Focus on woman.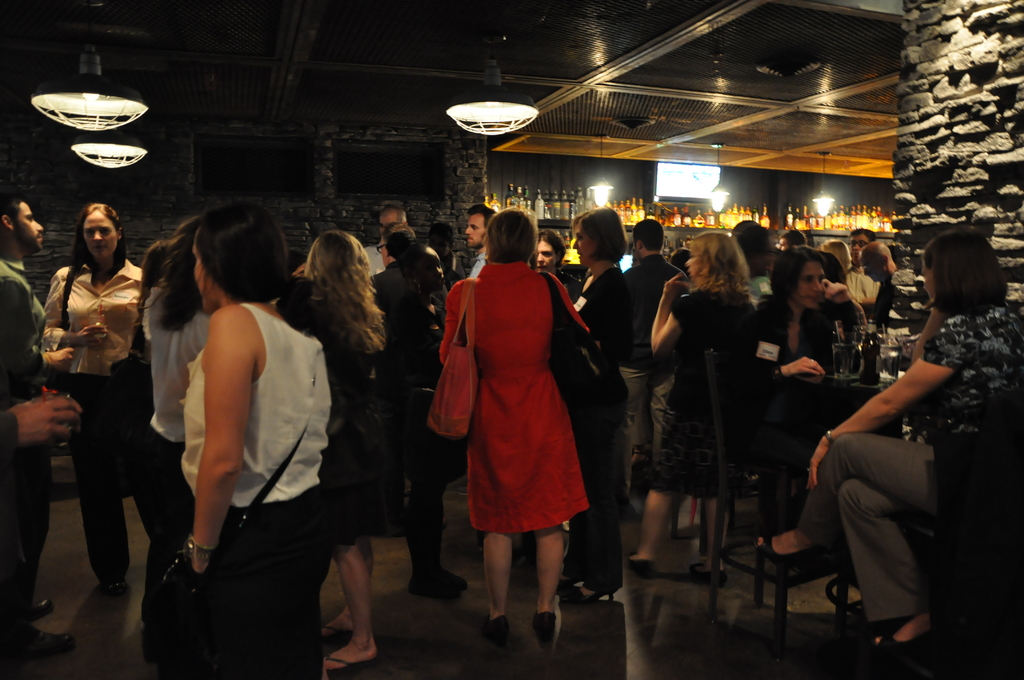
Focused at 562,203,627,611.
